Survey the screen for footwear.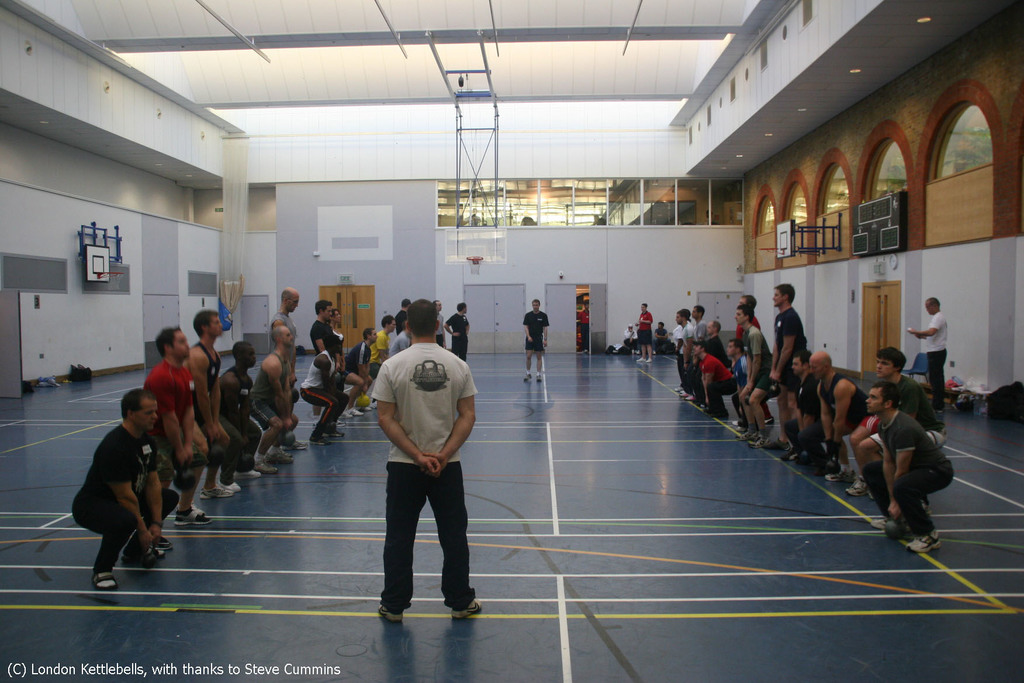
Survey found: select_region(375, 604, 408, 621).
